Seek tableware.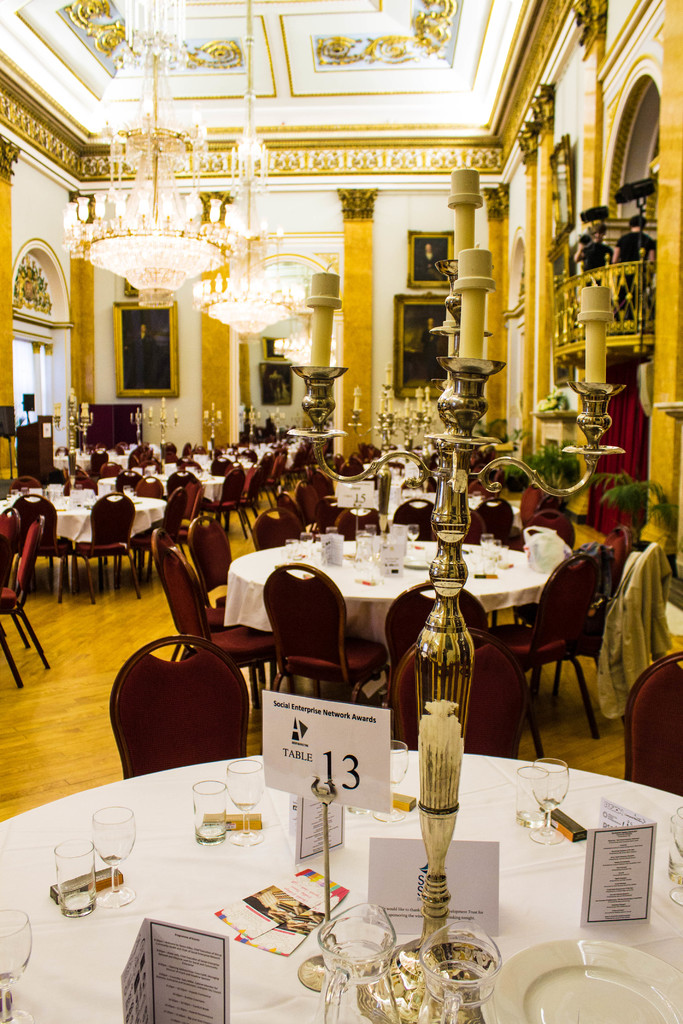
bbox(373, 739, 410, 821).
